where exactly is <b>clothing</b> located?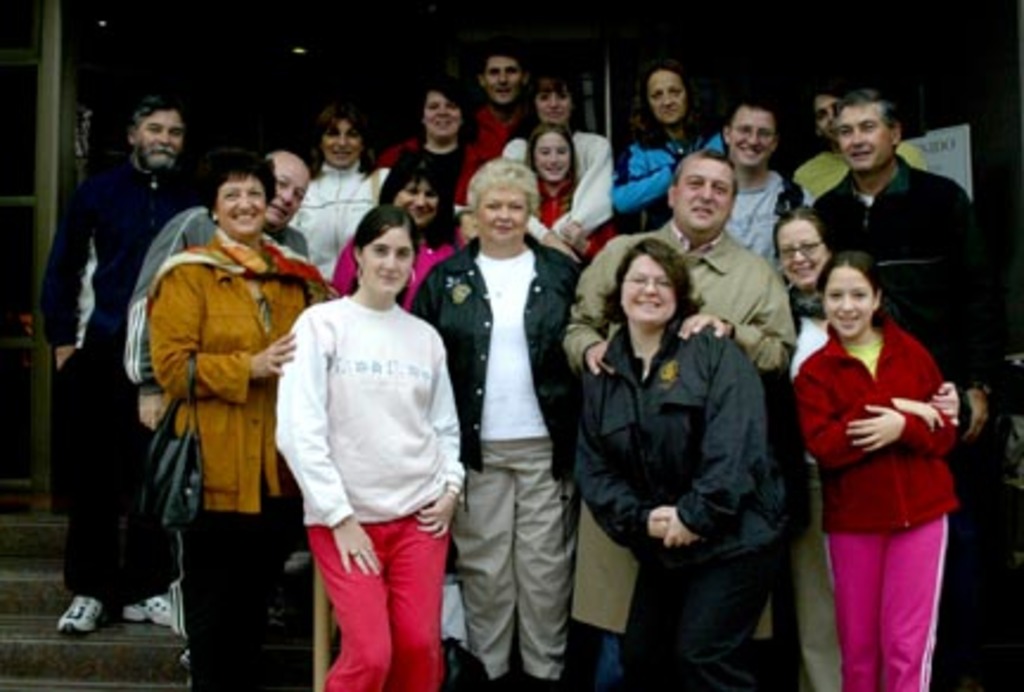
Its bounding box is [left=801, top=284, right=969, bottom=654].
